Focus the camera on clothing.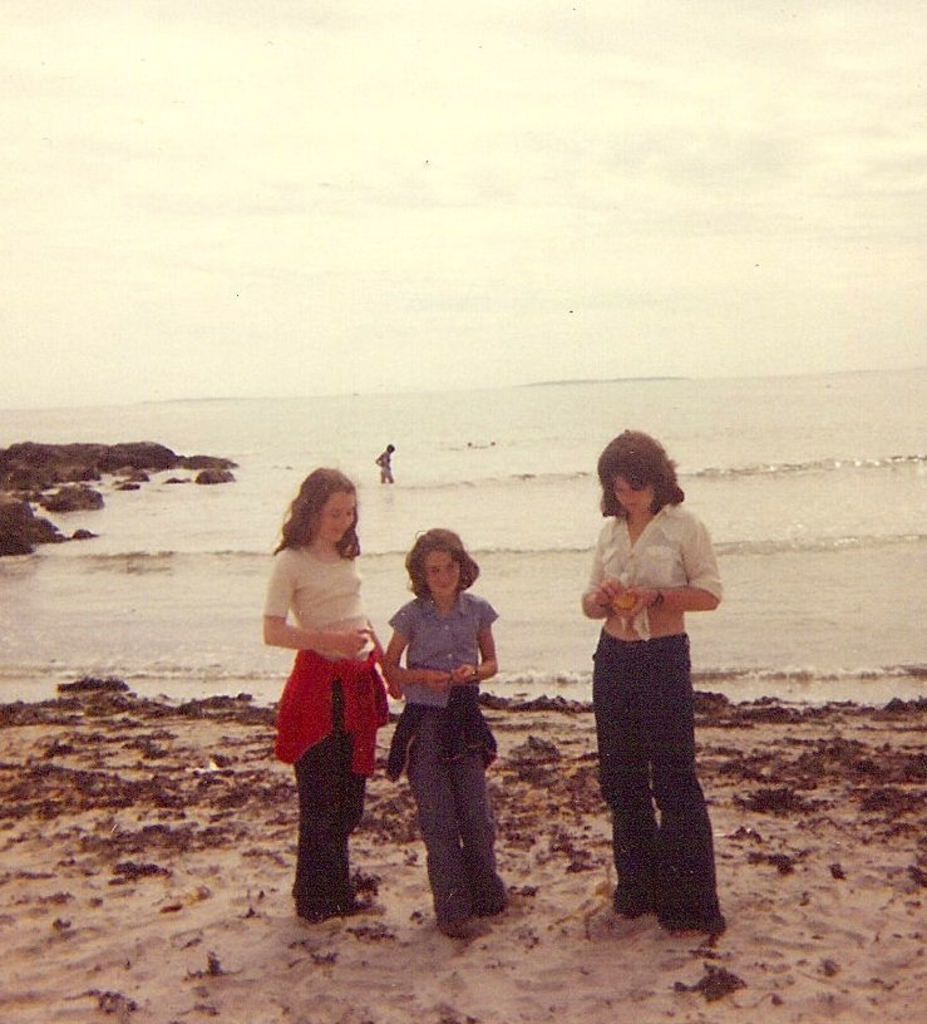
Focus region: <bbox>568, 464, 720, 910</bbox>.
